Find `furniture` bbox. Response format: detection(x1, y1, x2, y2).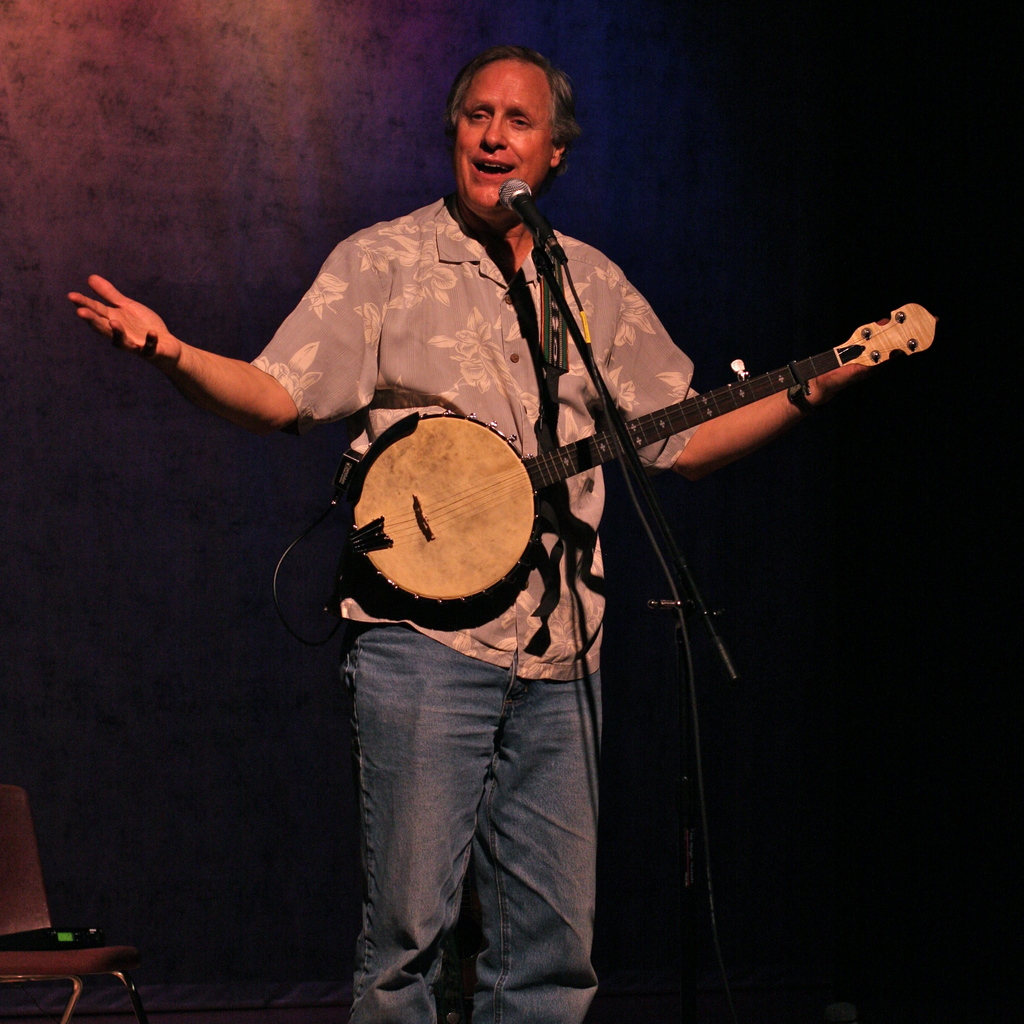
detection(0, 776, 149, 1023).
